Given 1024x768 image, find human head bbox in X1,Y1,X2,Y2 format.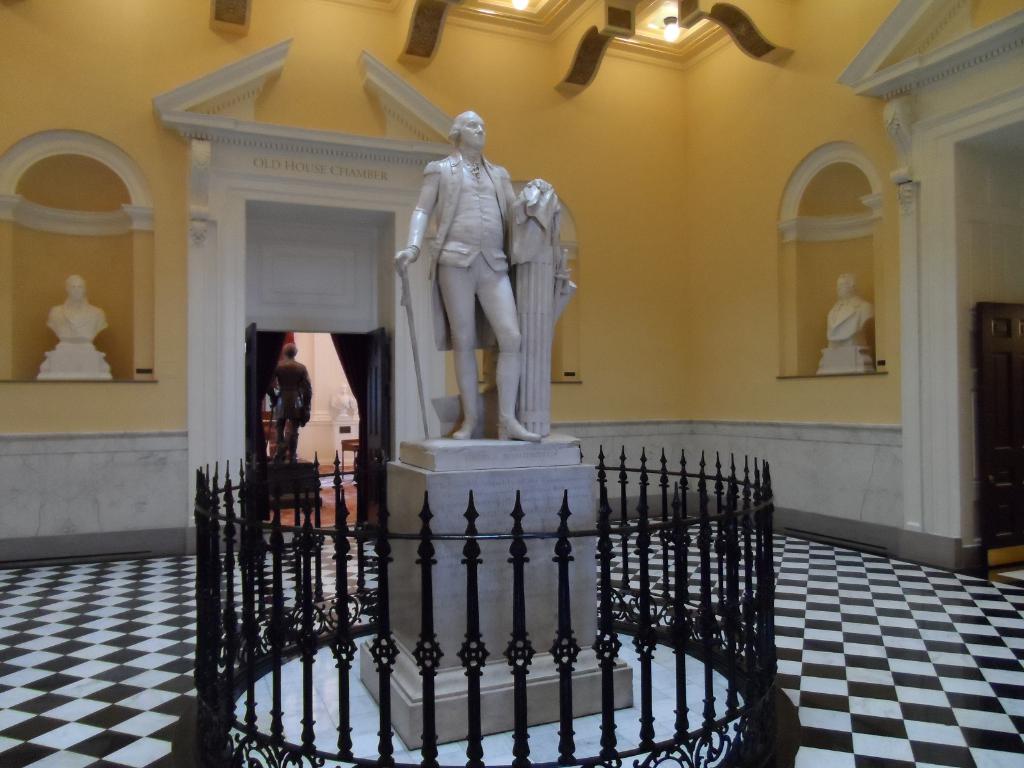
63,274,85,302.
